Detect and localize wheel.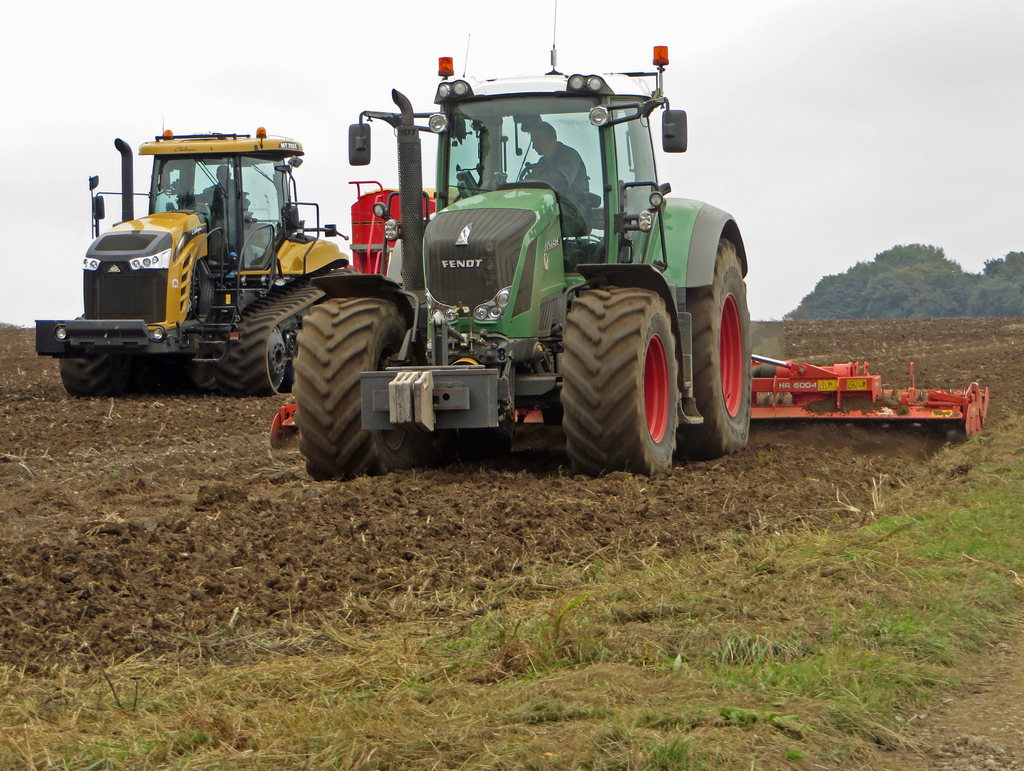
Localized at BBox(294, 297, 427, 483).
